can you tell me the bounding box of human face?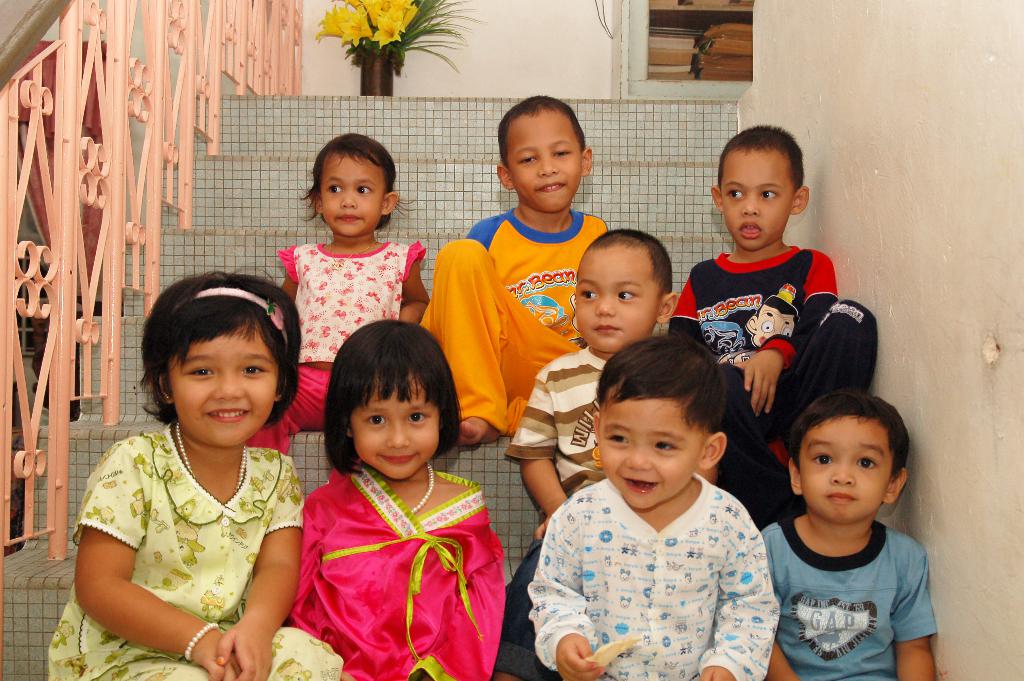
{"x1": 802, "y1": 416, "x2": 890, "y2": 525}.
